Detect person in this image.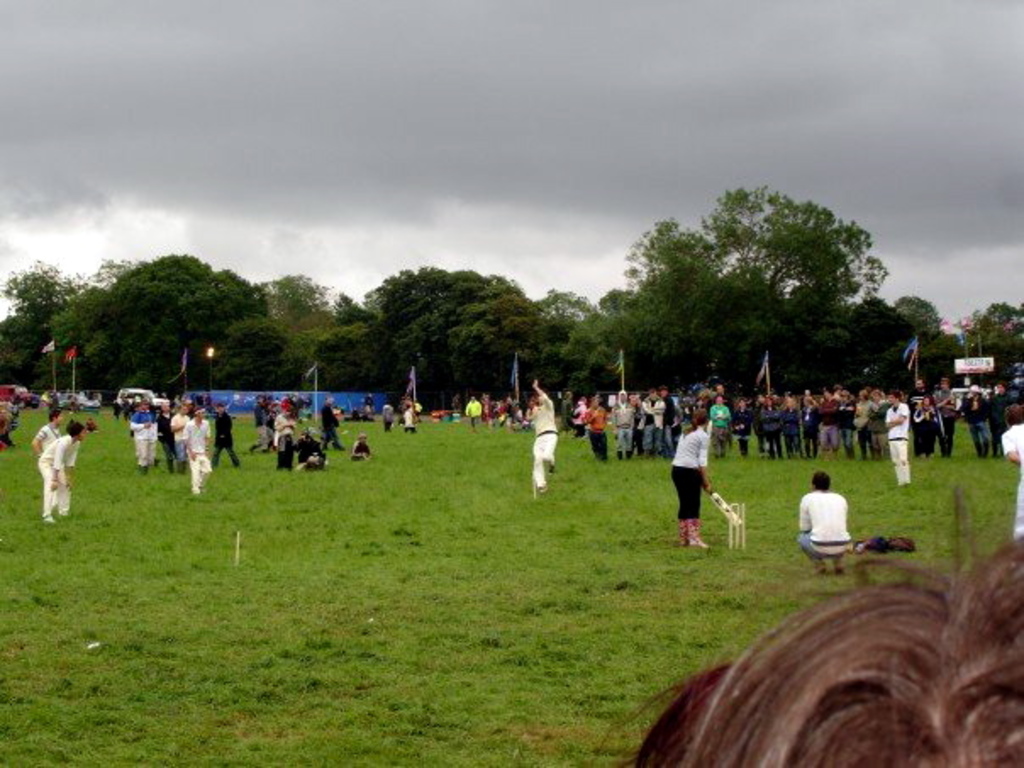
Detection: 39 415 90 524.
